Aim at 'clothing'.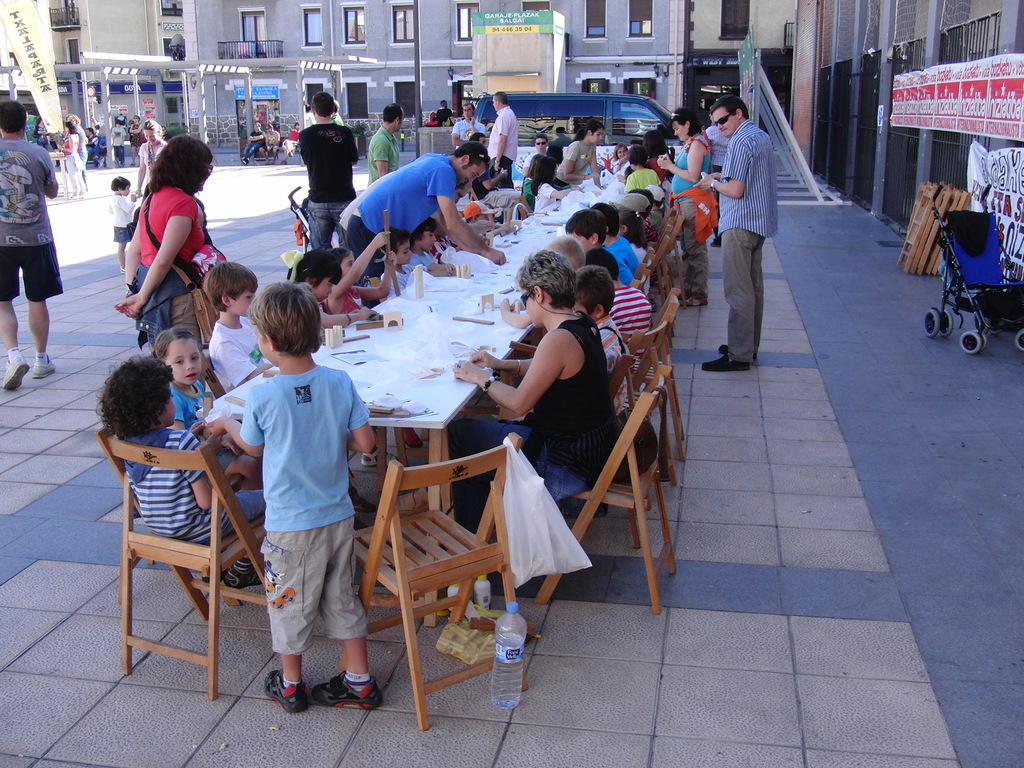
Aimed at left=300, top=125, right=357, bottom=246.
